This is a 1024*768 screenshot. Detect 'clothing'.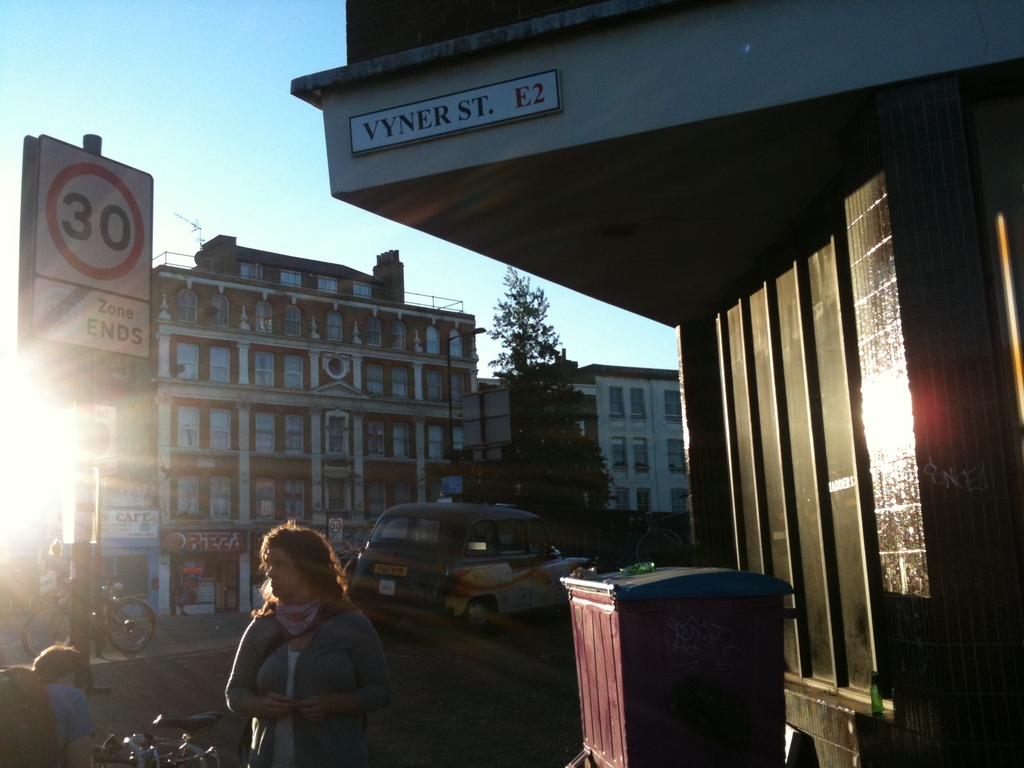
rect(45, 684, 102, 767).
